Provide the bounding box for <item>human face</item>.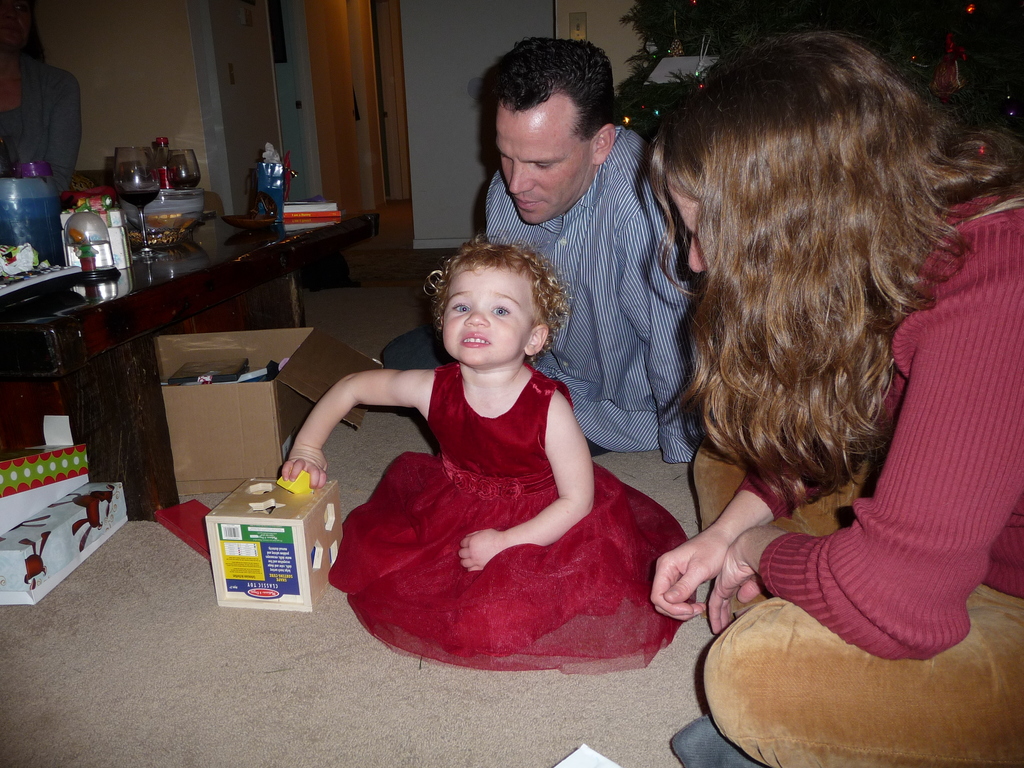
<box>673,180,707,275</box>.
